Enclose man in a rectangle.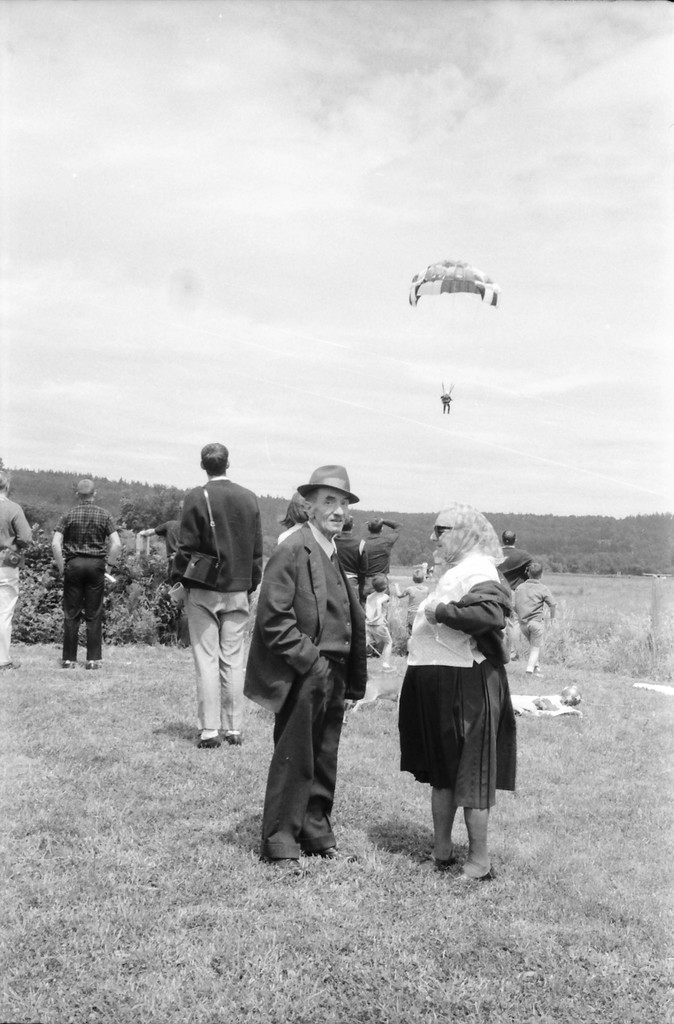
[x1=0, y1=462, x2=31, y2=667].
